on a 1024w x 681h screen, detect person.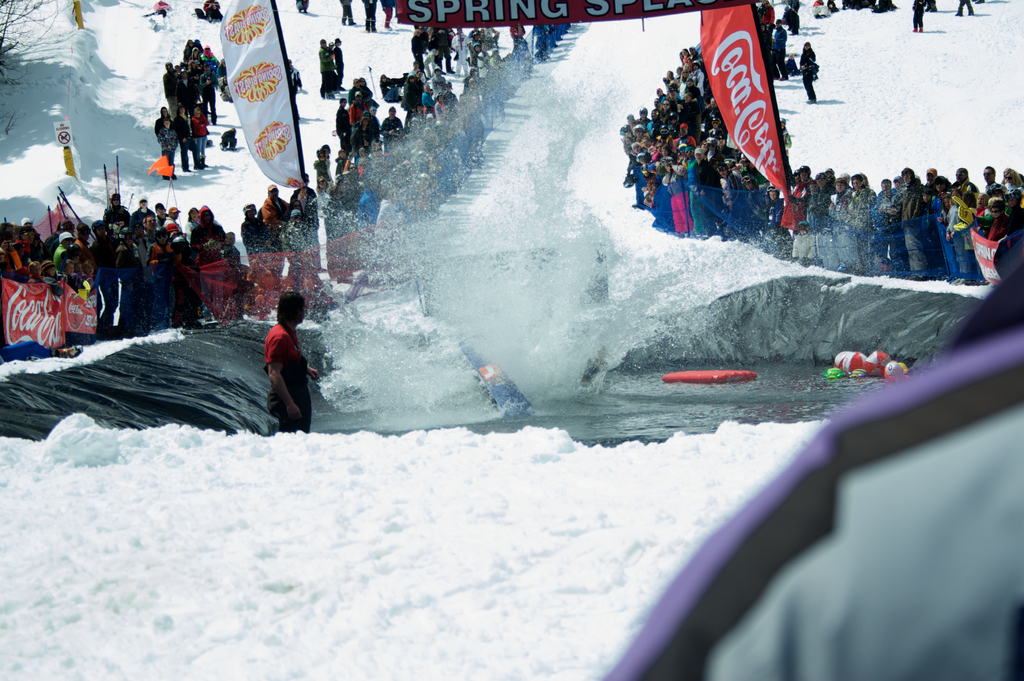
(812,169,828,214).
